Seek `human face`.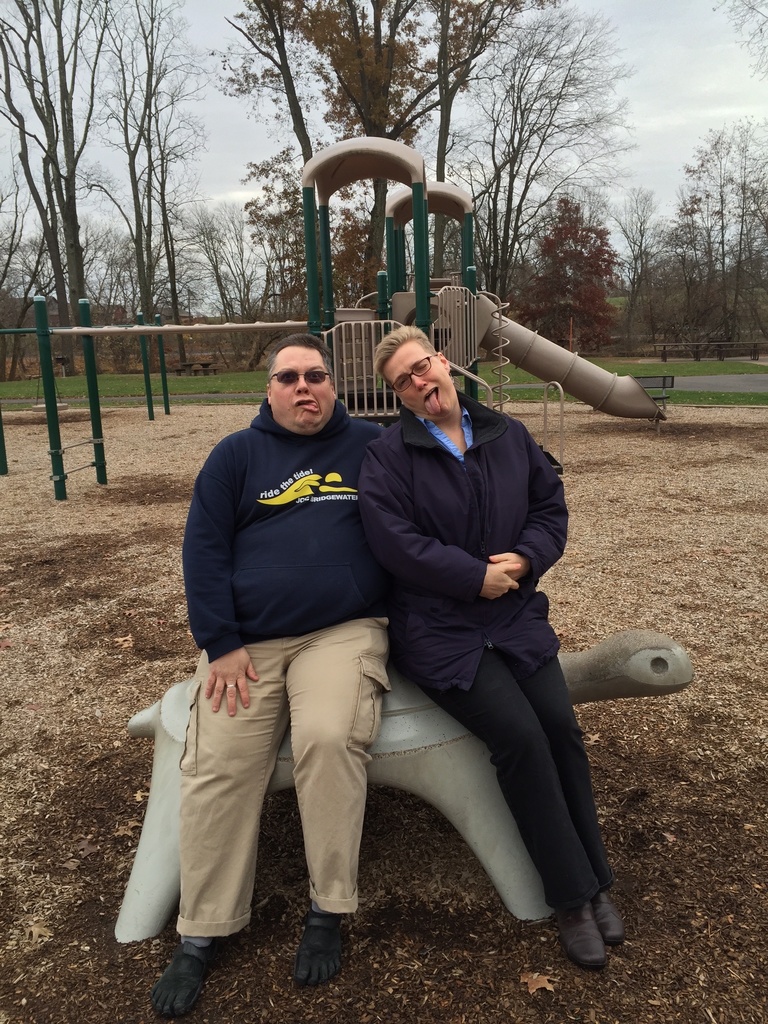
region(381, 337, 453, 422).
